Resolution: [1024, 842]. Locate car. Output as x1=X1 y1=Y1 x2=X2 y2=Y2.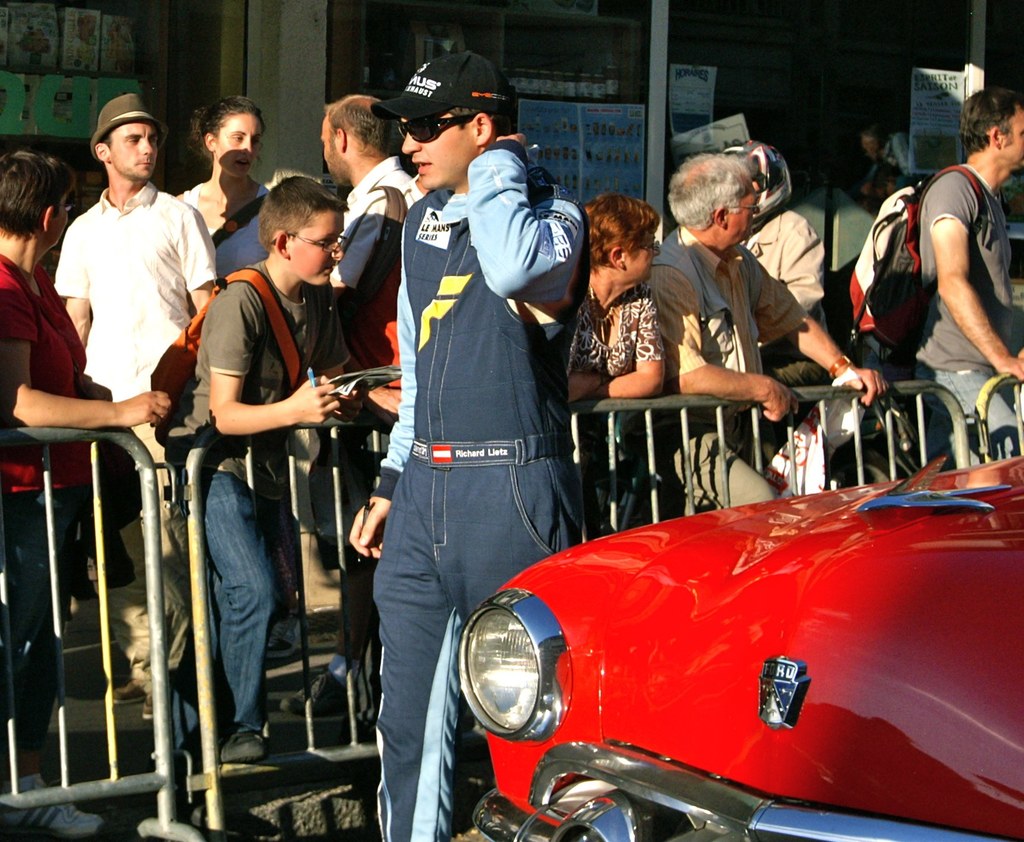
x1=443 y1=436 x2=1005 y2=841.
